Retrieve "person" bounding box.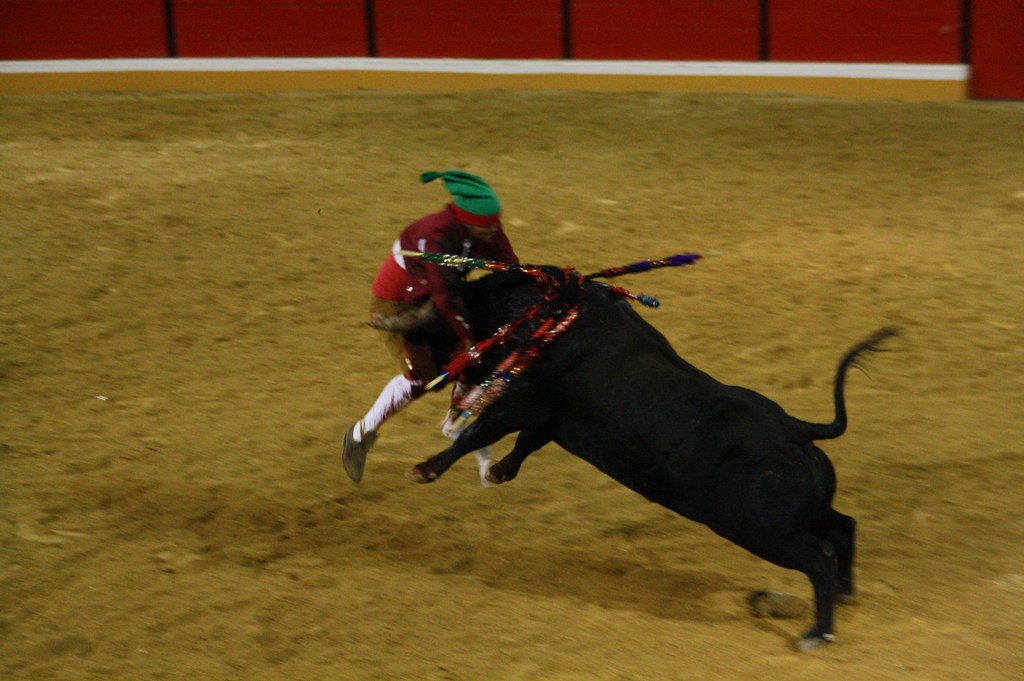
Bounding box: crop(340, 157, 526, 487).
